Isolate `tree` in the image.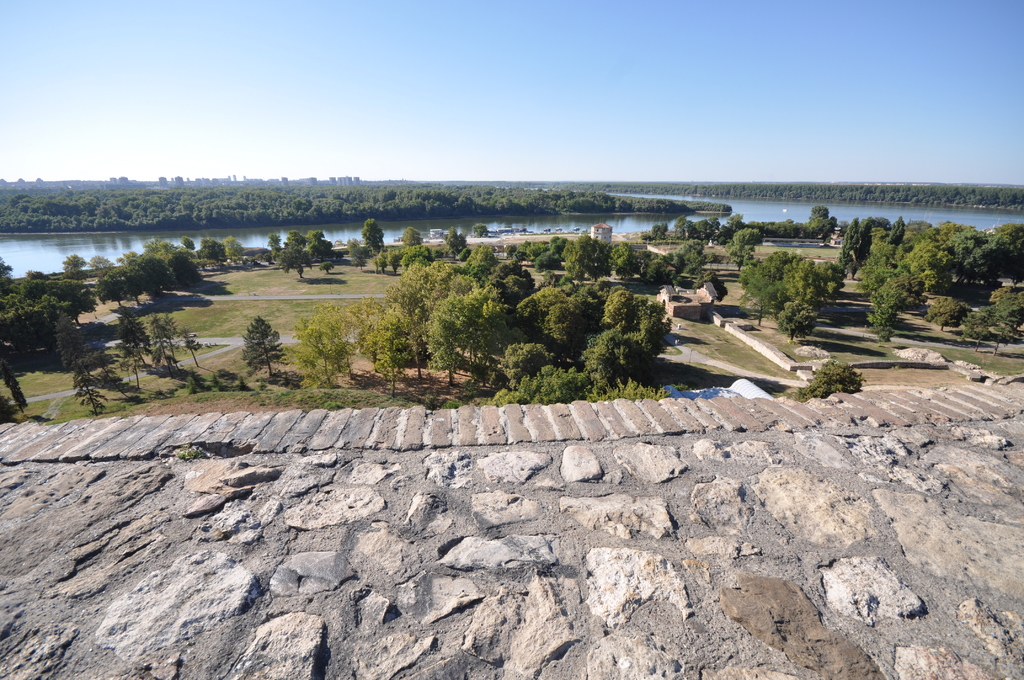
Isolated region: select_region(117, 341, 145, 394).
